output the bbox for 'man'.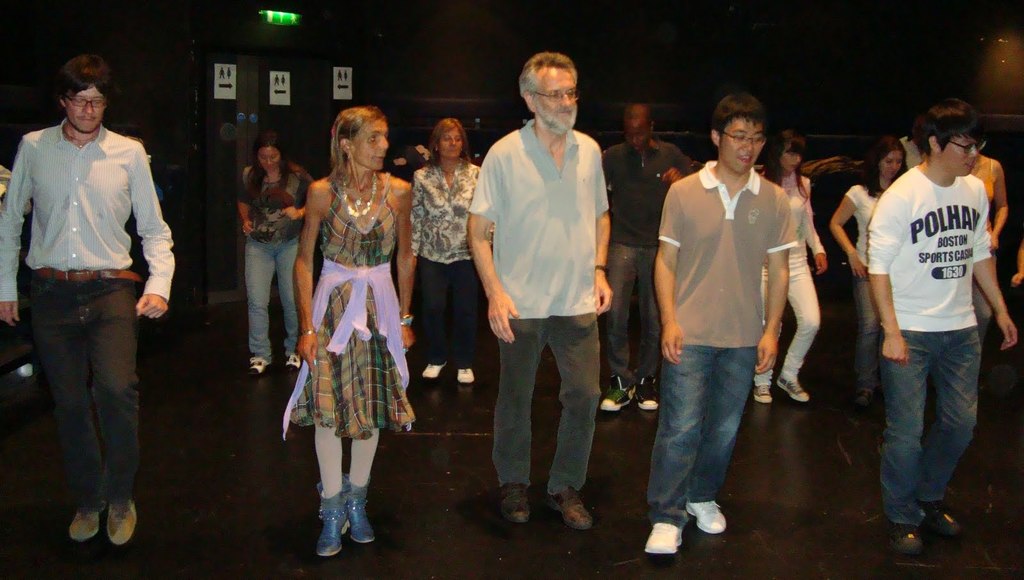
locate(458, 56, 612, 531).
